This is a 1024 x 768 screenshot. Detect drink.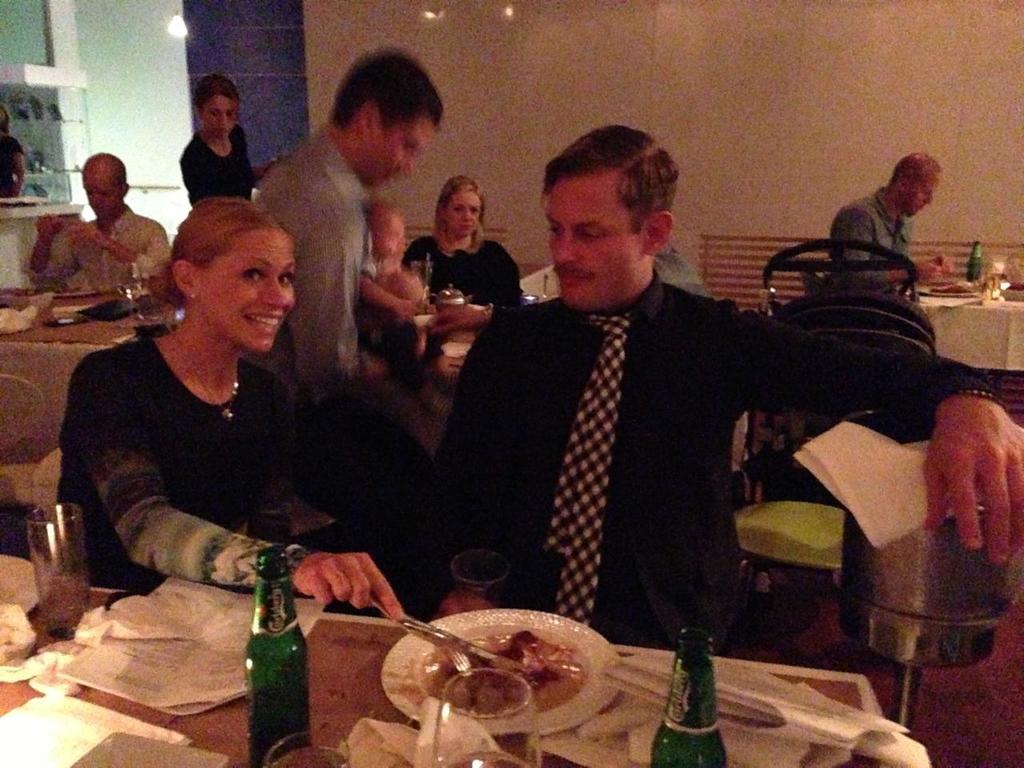
x1=239 y1=594 x2=294 y2=758.
